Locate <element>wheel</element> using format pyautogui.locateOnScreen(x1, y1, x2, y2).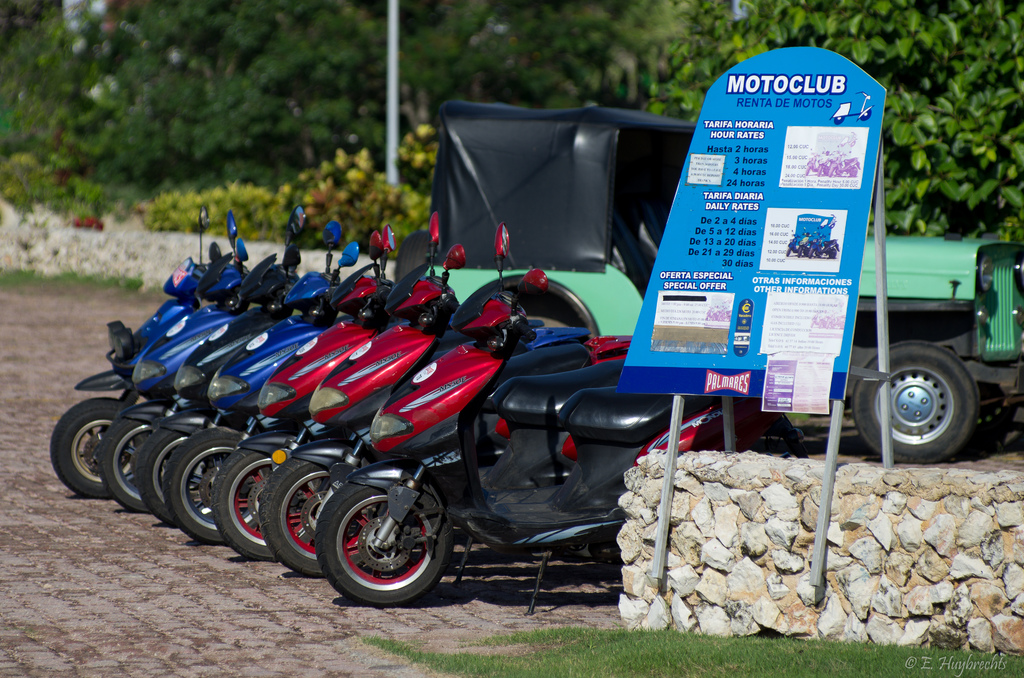
pyautogui.locateOnScreen(851, 341, 979, 465).
